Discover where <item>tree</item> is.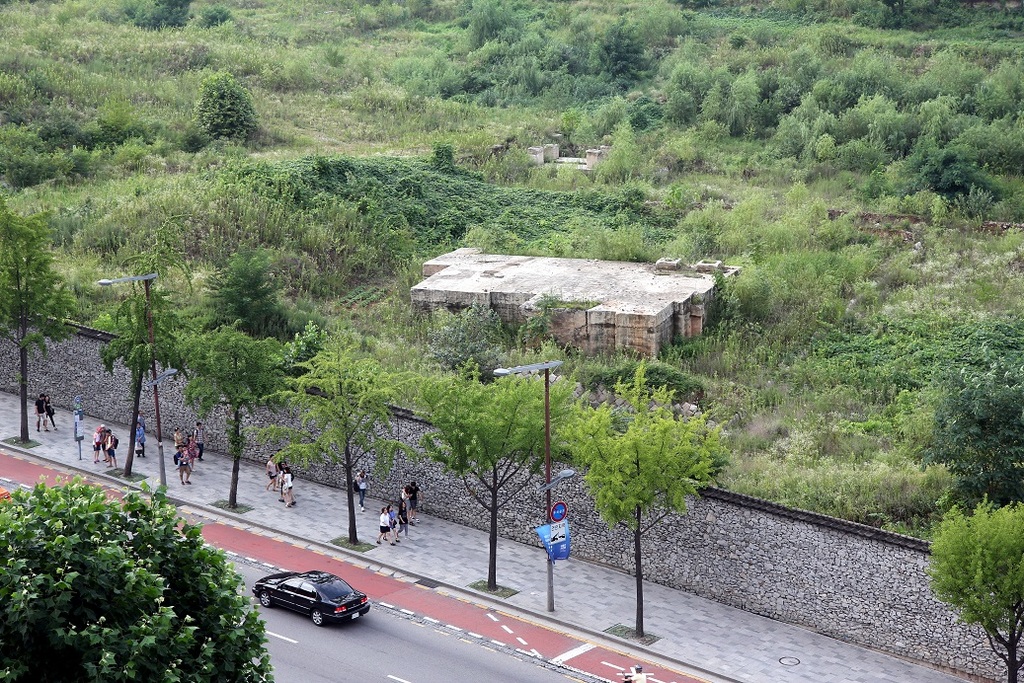
Discovered at (left=254, top=328, right=421, bottom=553).
